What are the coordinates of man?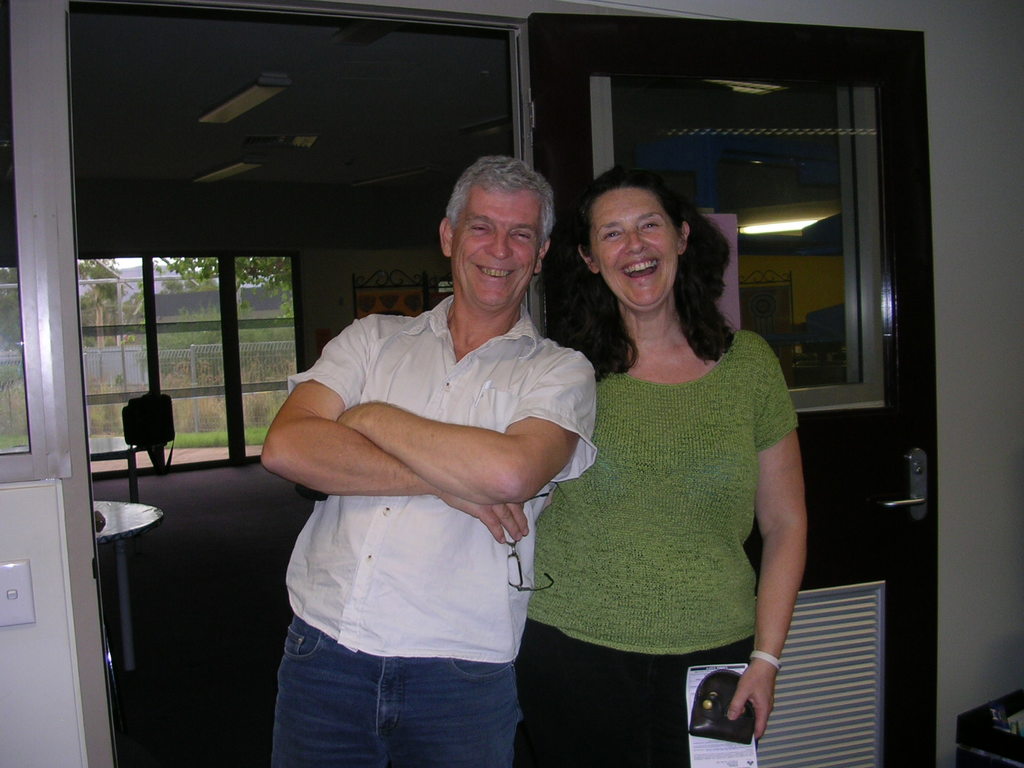
box(255, 155, 609, 767).
